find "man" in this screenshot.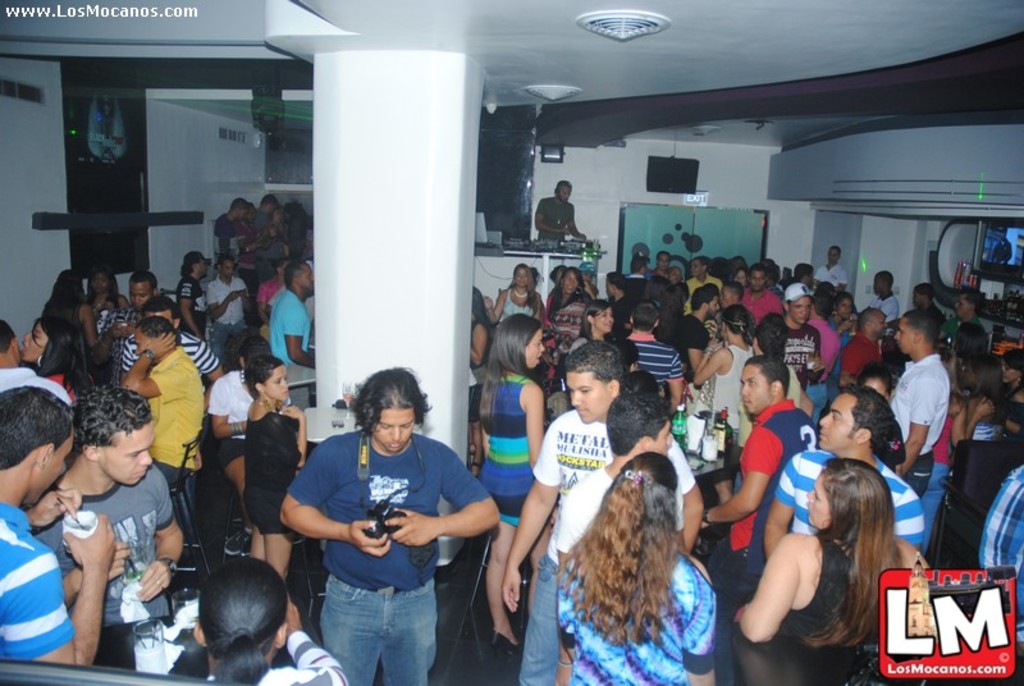
The bounding box for "man" is (left=868, top=273, right=899, bottom=330).
